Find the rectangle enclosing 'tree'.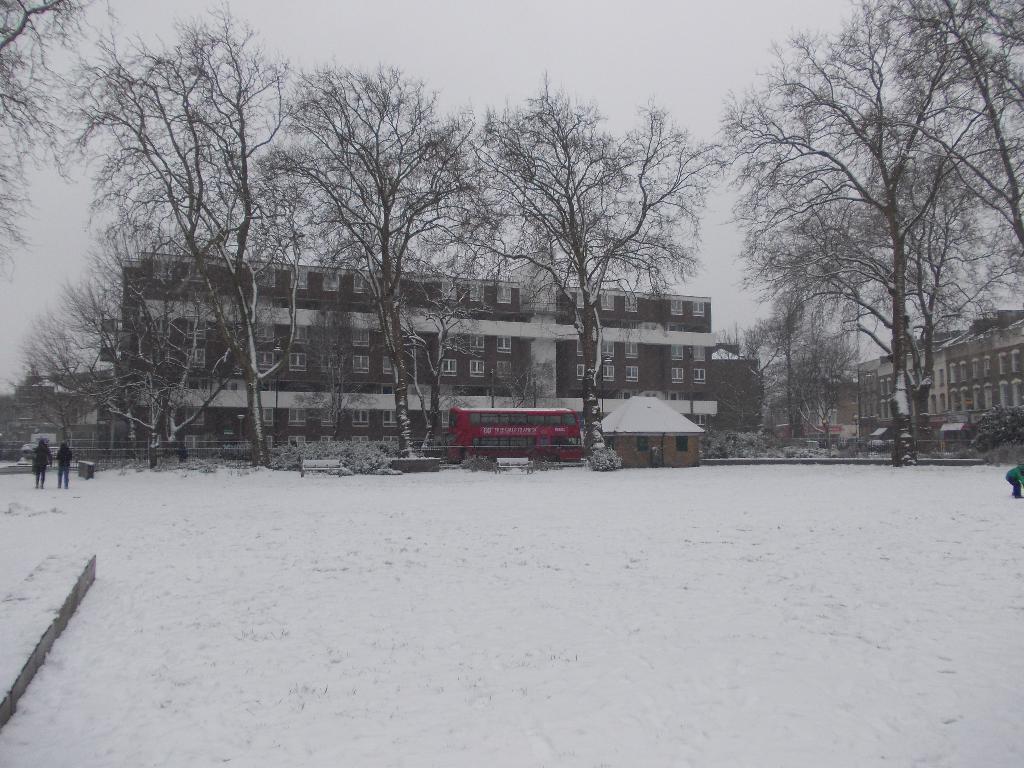
l=0, t=0, r=97, b=246.
